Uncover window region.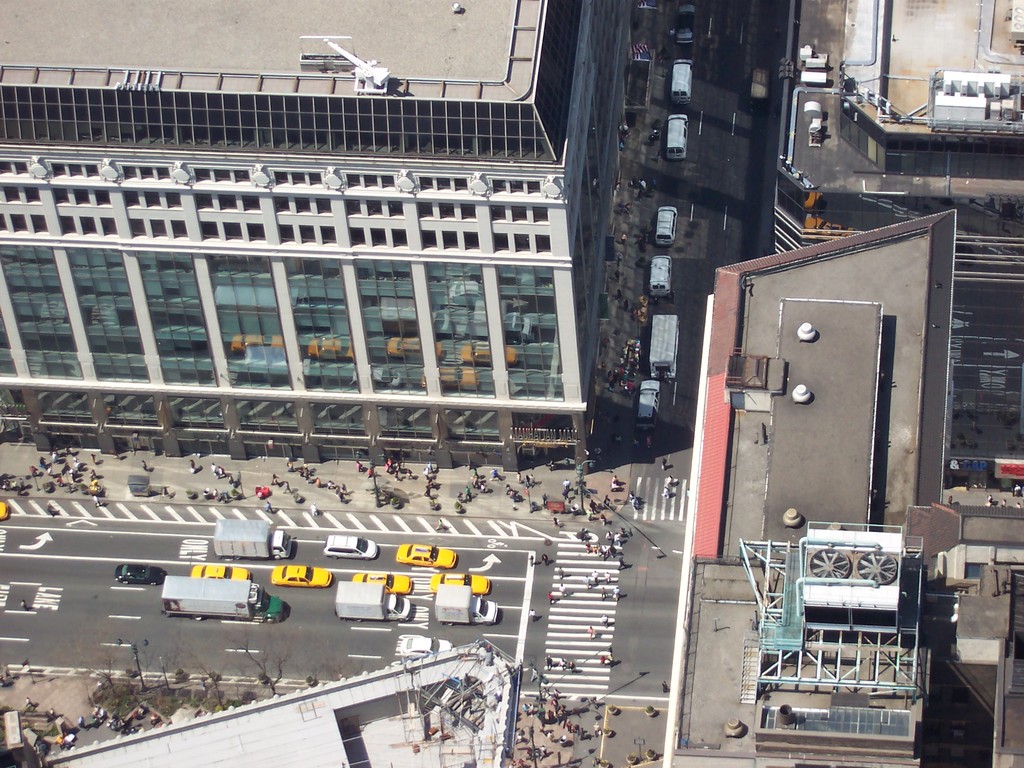
Uncovered: <box>273,196,290,211</box>.
